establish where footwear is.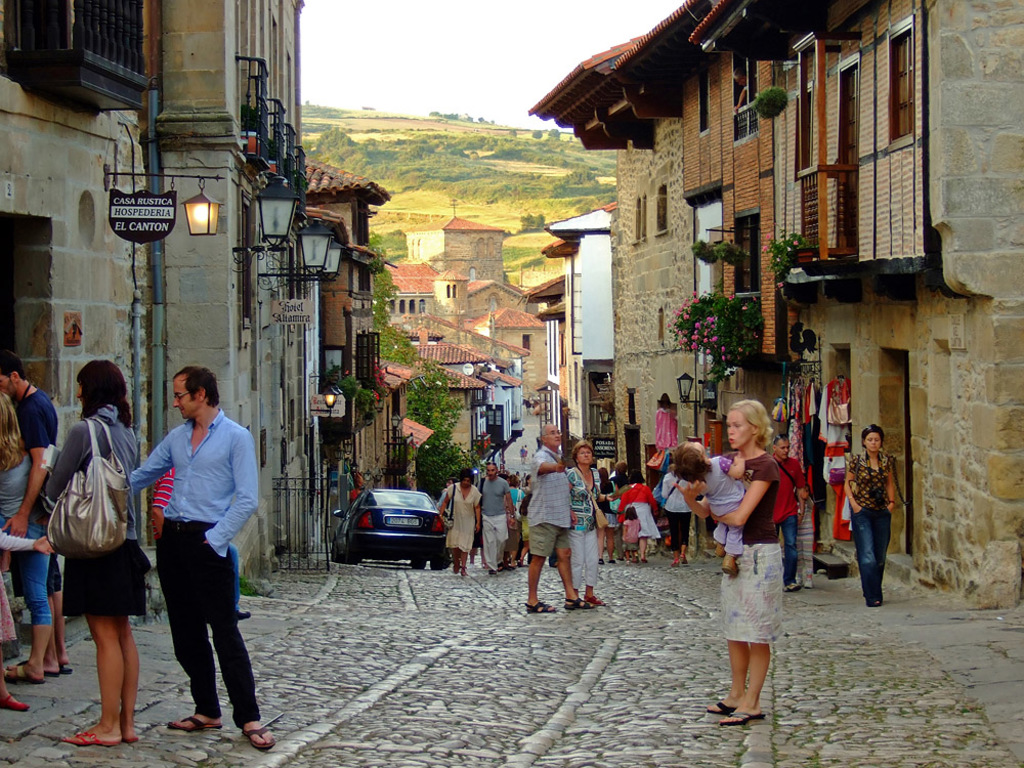
Established at box=[567, 594, 589, 610].
